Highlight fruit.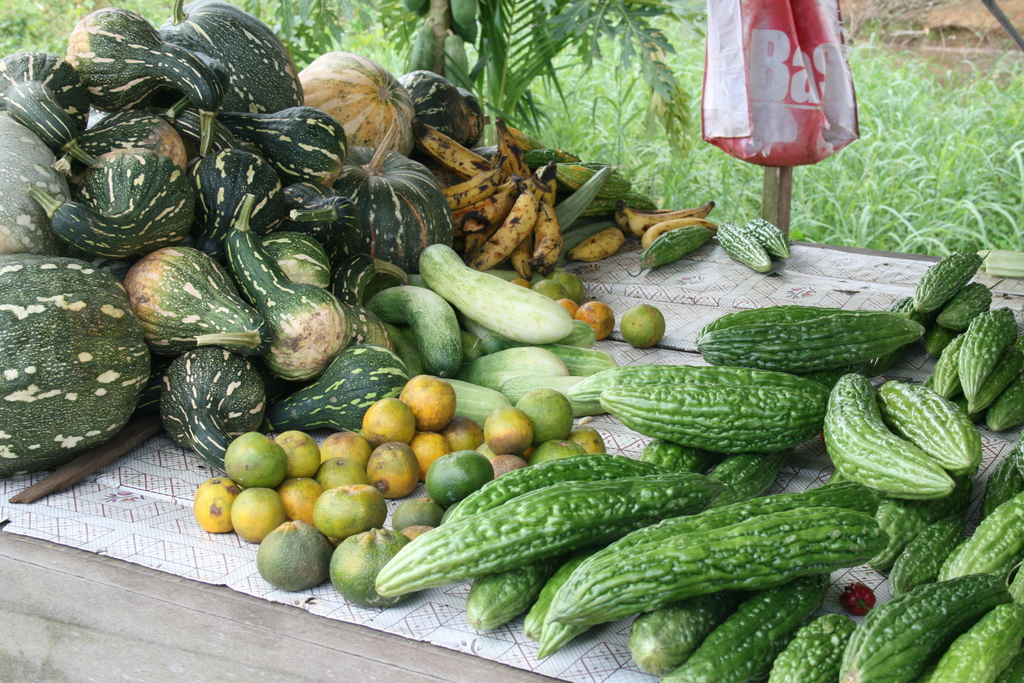
Highlighted region: pyautogui.locateOnScreen(638, 218, 714, 251).
